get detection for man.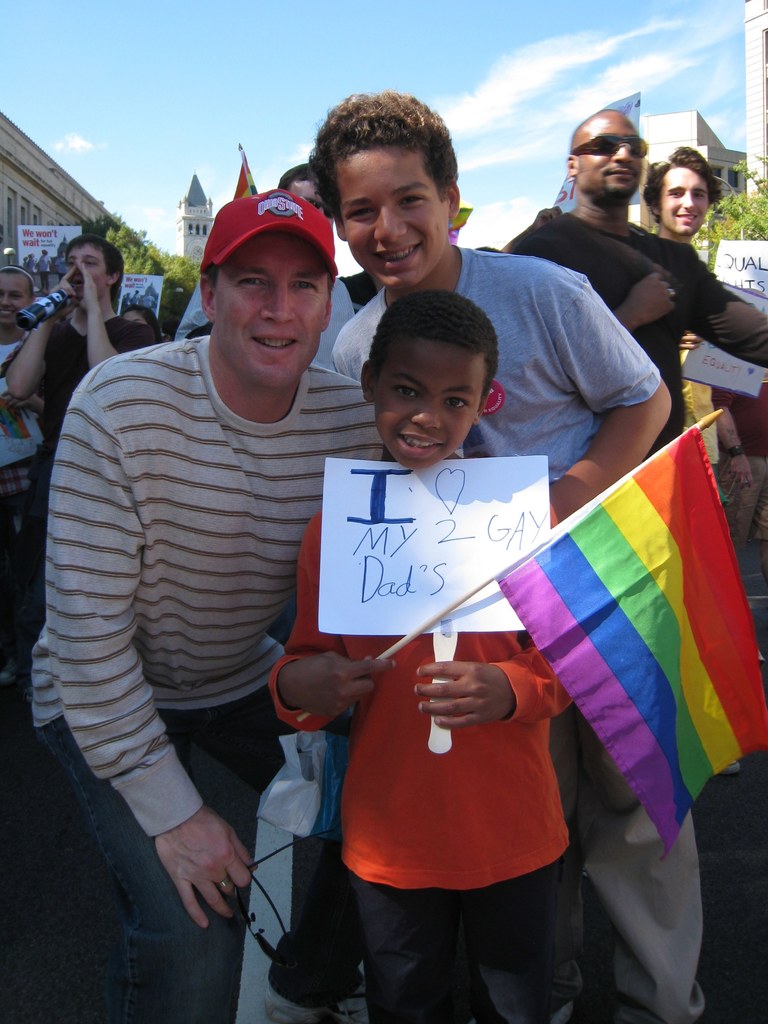
Detection: bbox(29, 200, 372, 1016).
